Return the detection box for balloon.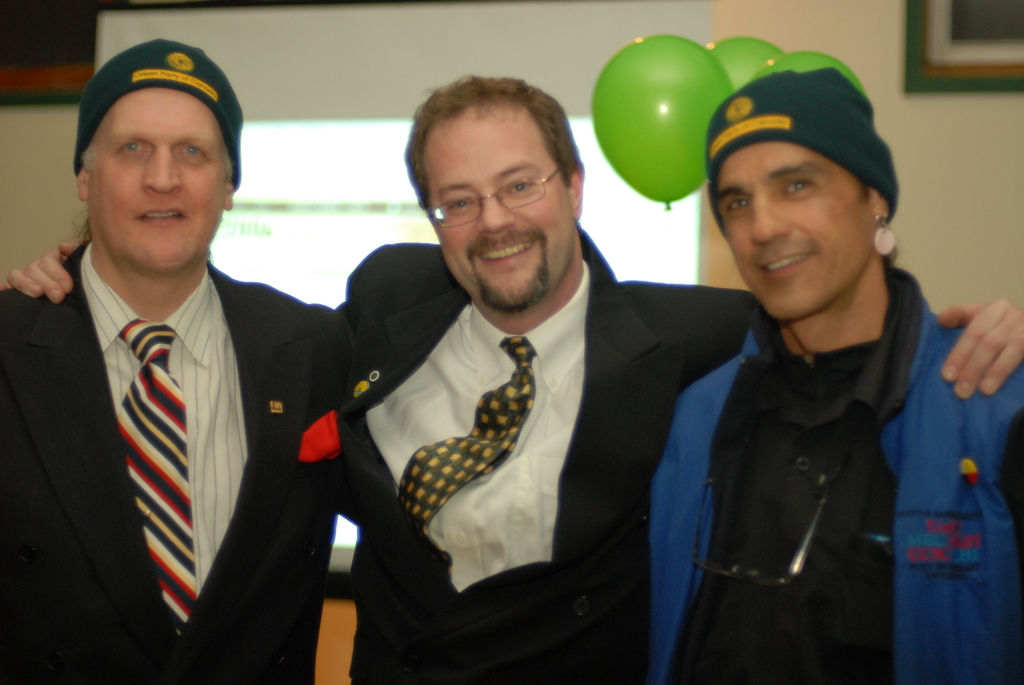
left=754, top=46, right=865, bottom=100.
